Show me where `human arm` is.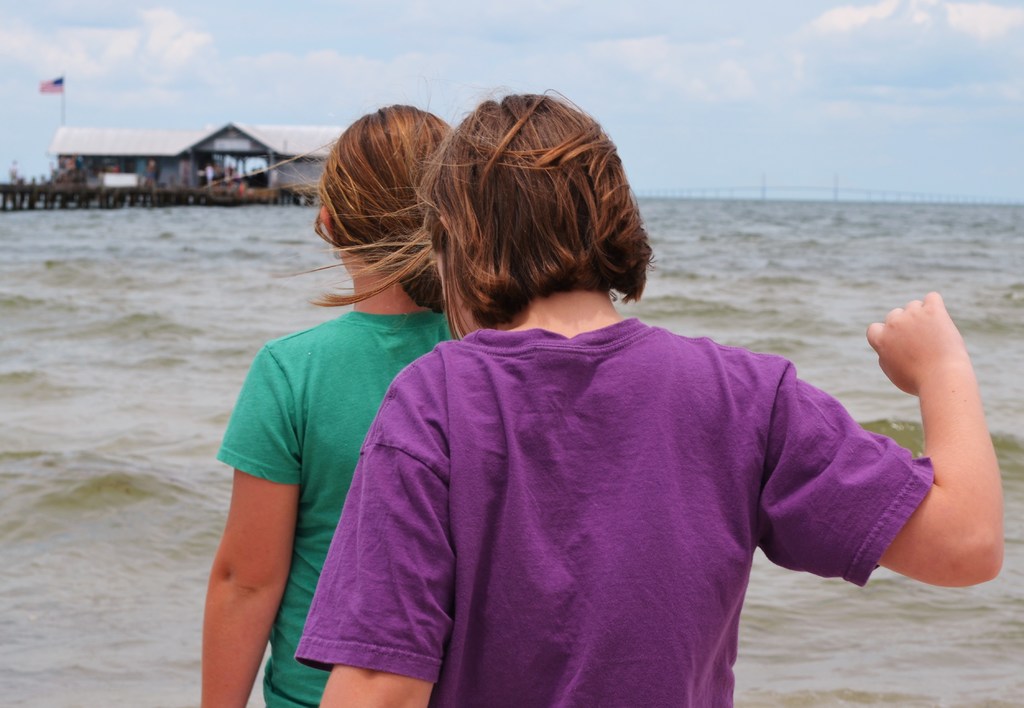
`human arm` is at [left=198, top=343, right=302, bottom=707].
